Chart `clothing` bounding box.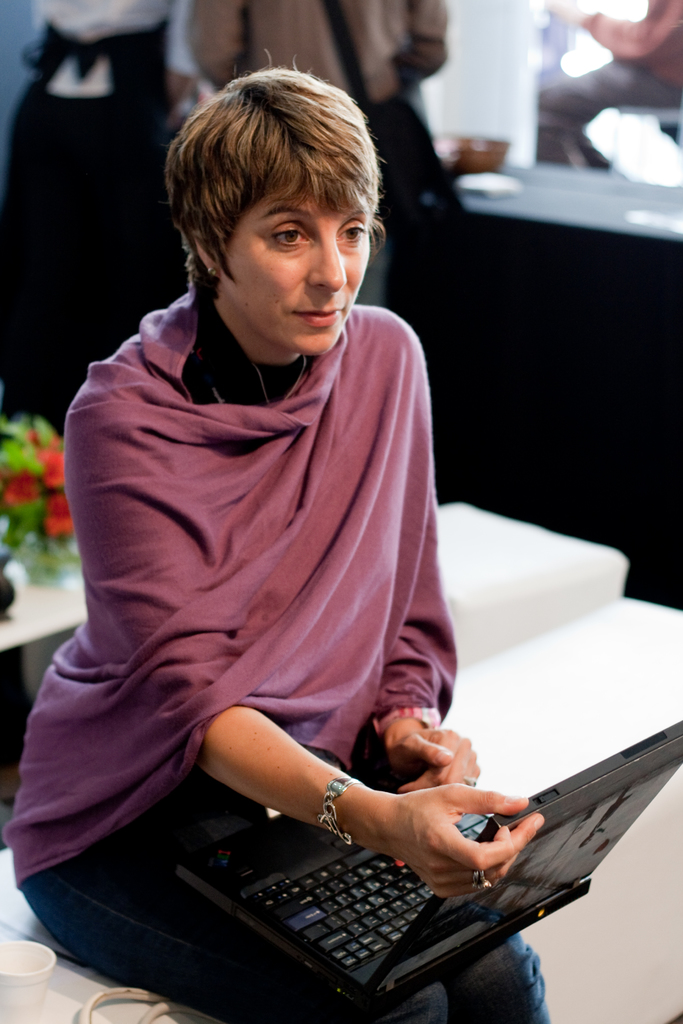
Charted: [168,0,443,295].
